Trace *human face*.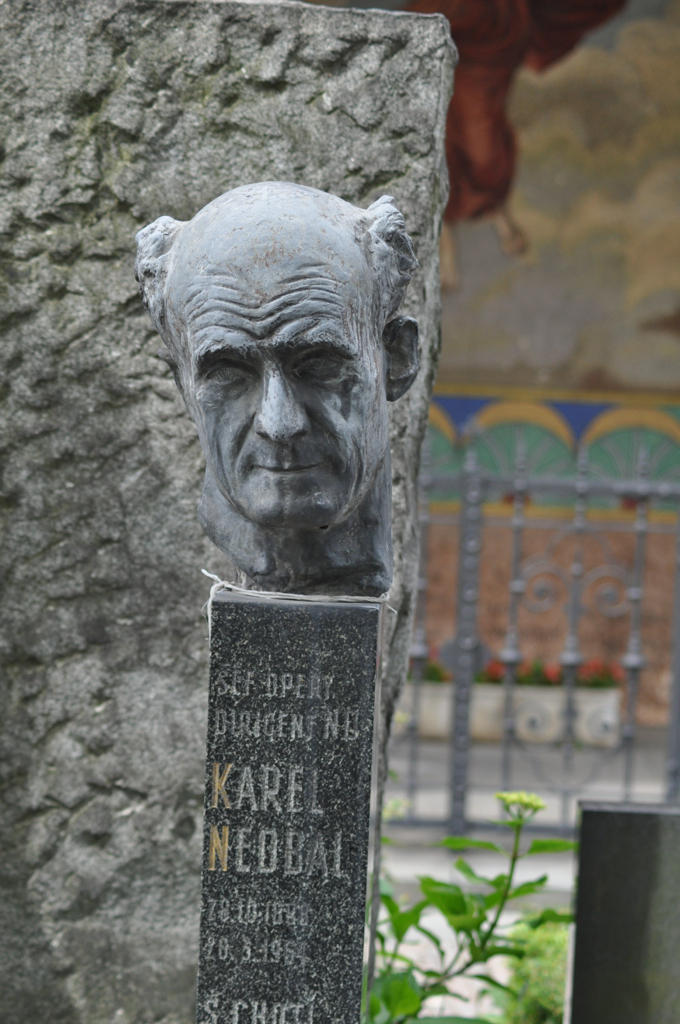
Traced to <region>155, 229, 398, 536</region>.
